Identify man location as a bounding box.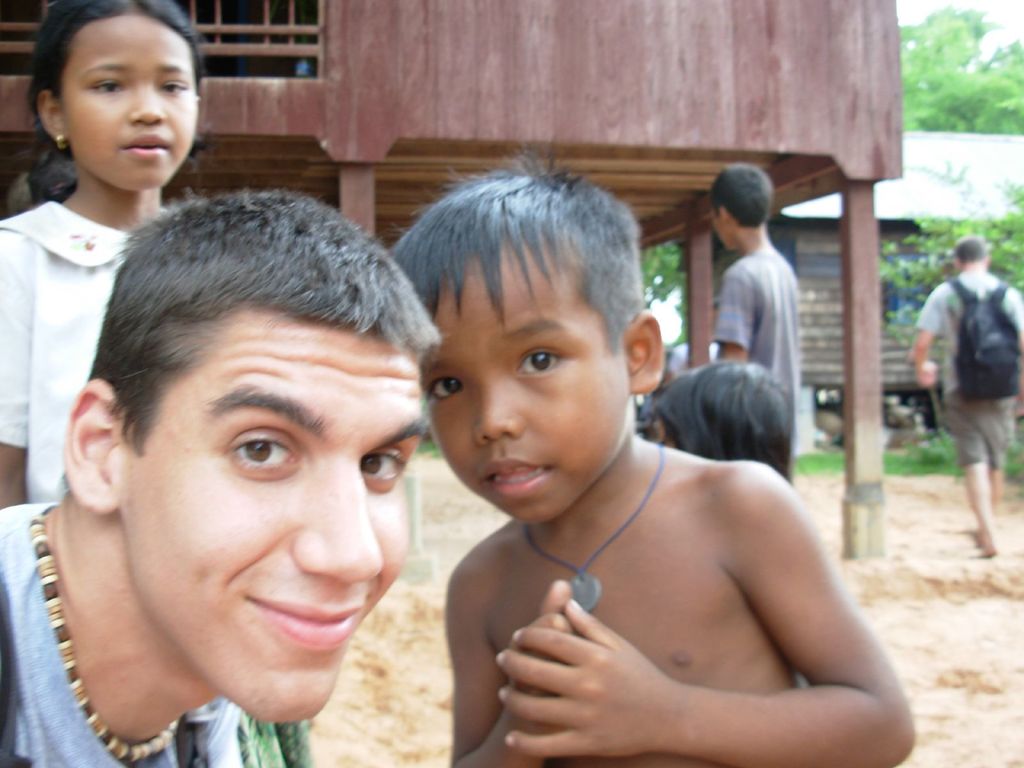
box(920, 226, 1023, 569).
